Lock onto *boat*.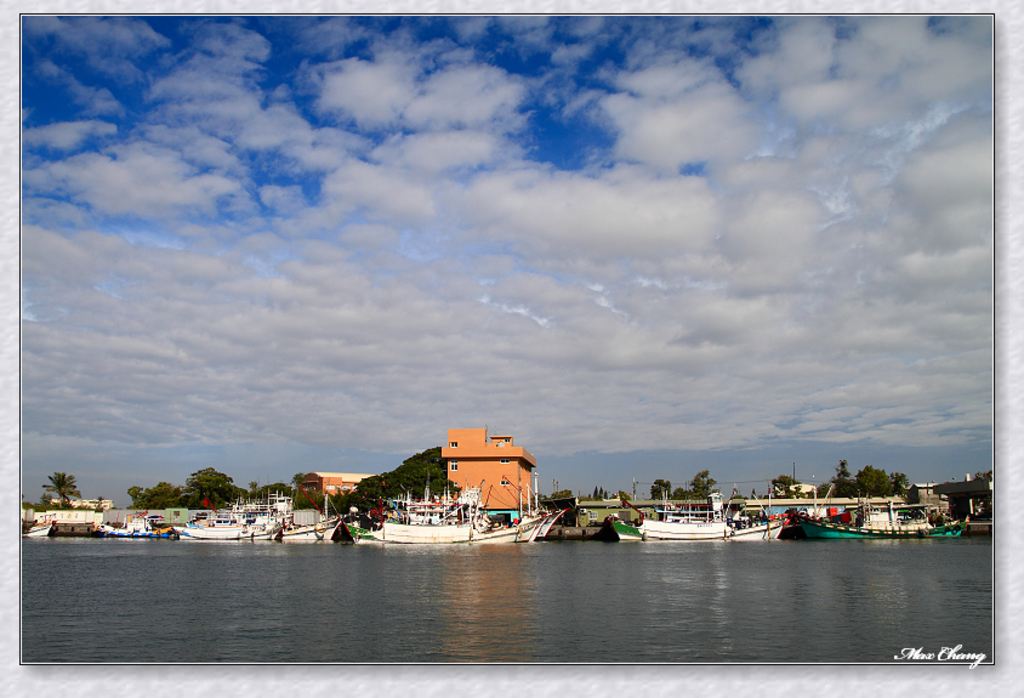
Locked: (x1=803, y1=503, x2=973, y2=538).
